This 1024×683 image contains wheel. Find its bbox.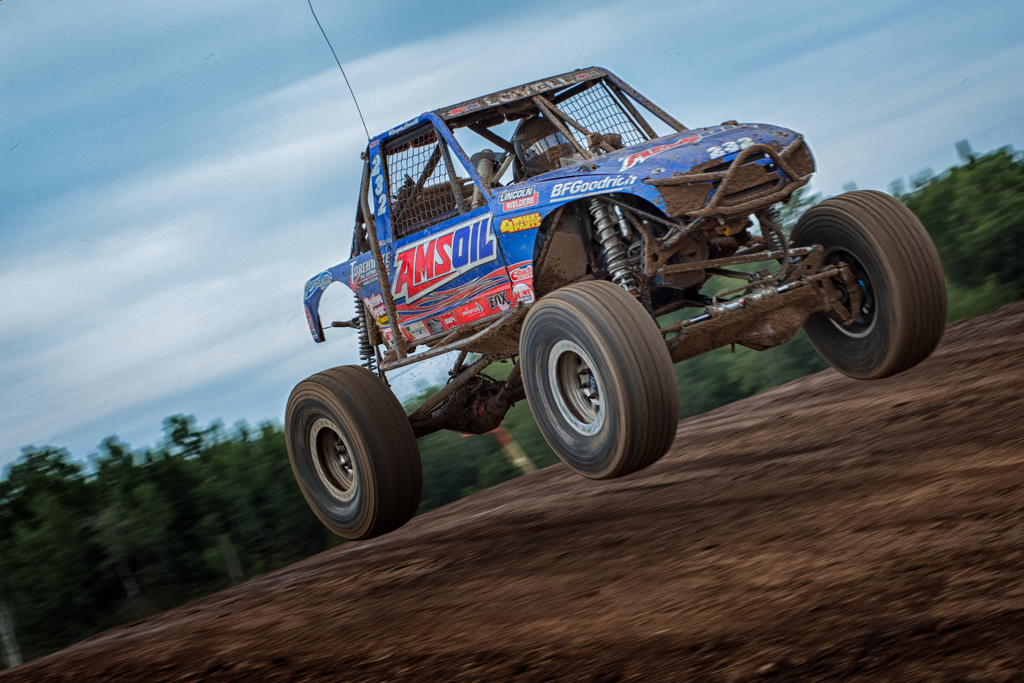
x1=521, y1=278, x2=682, y2=479.
